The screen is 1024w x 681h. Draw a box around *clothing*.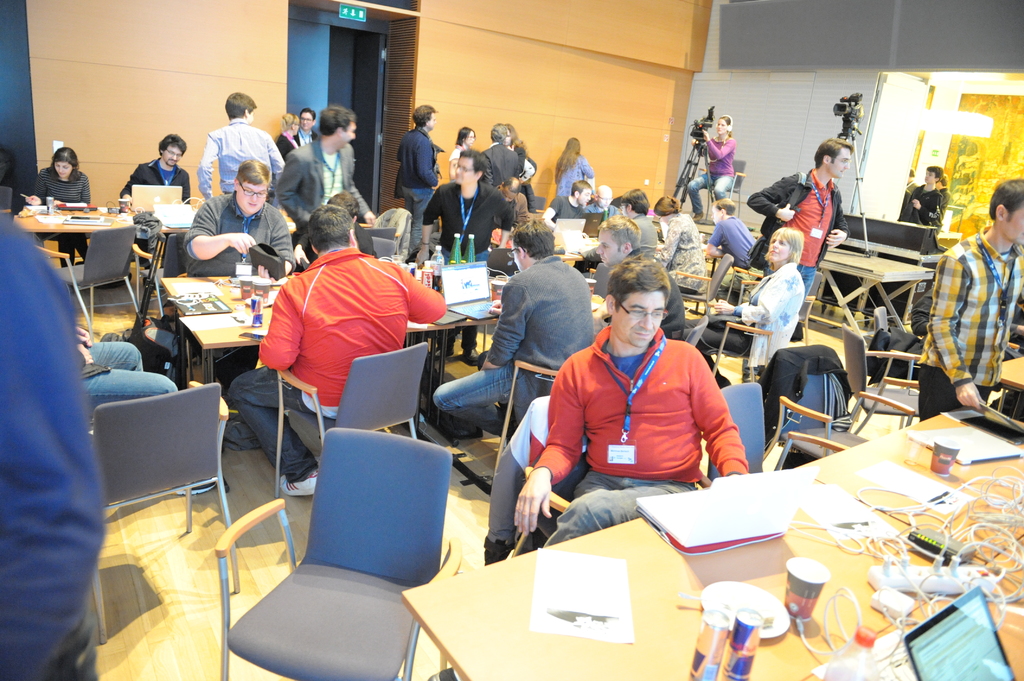
[left=745, top=166, right=849, bottom=302].
